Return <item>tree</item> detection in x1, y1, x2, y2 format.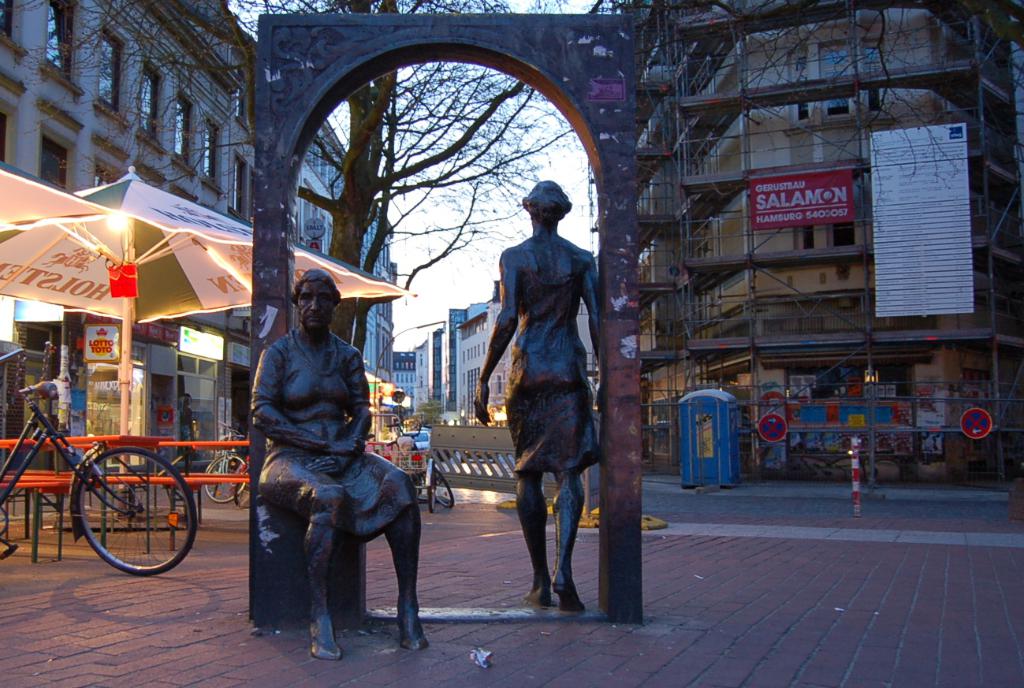
633, 0, 1023, 217.
